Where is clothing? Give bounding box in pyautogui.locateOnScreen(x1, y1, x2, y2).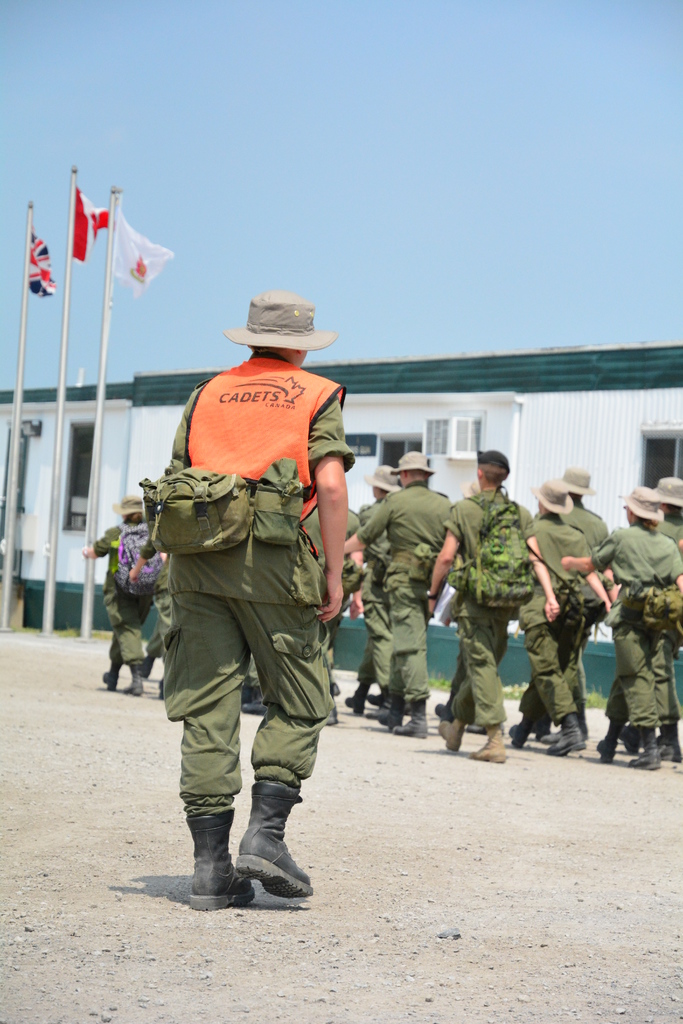
pyautogui.locateOnScreen(478, 507, 588, 715).
